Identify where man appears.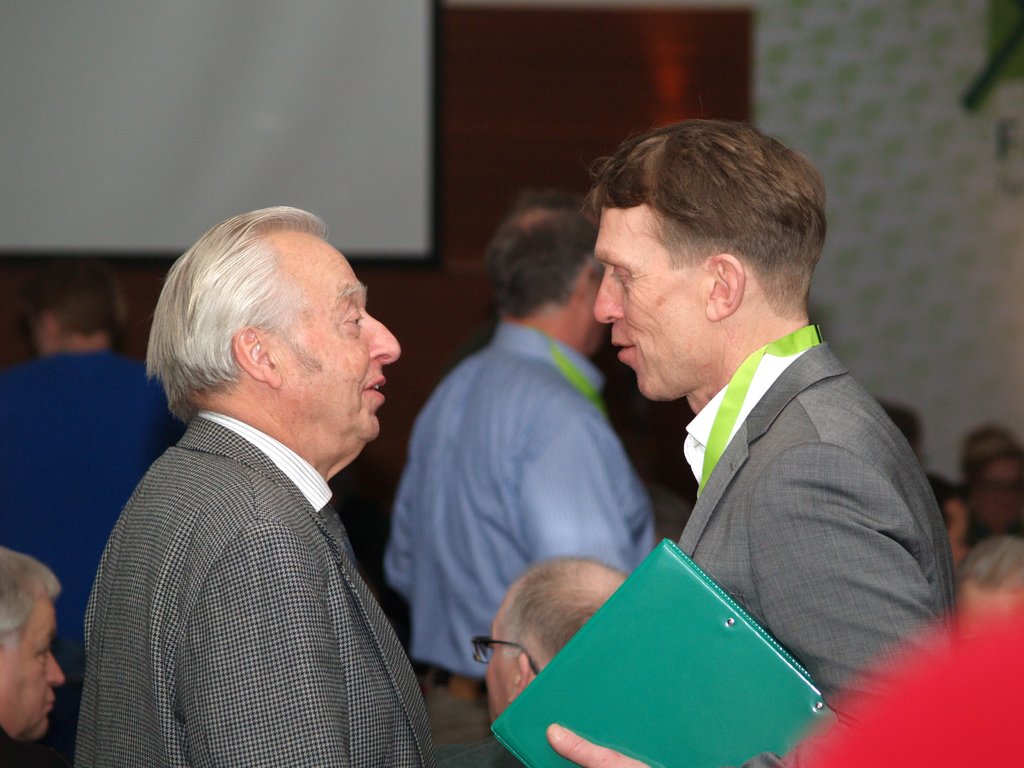
Appears at {"x1": 74, "y1": 205, "x2": 437, "y2": 767}.
